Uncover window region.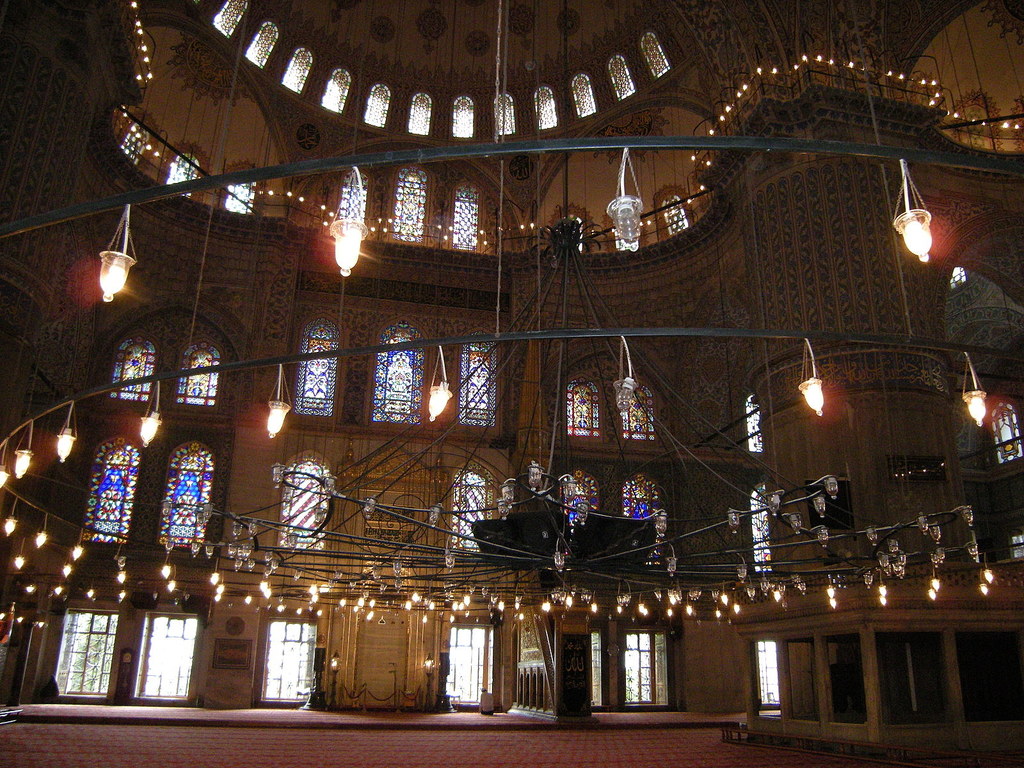
Uncovered: 566,383,598,434.
